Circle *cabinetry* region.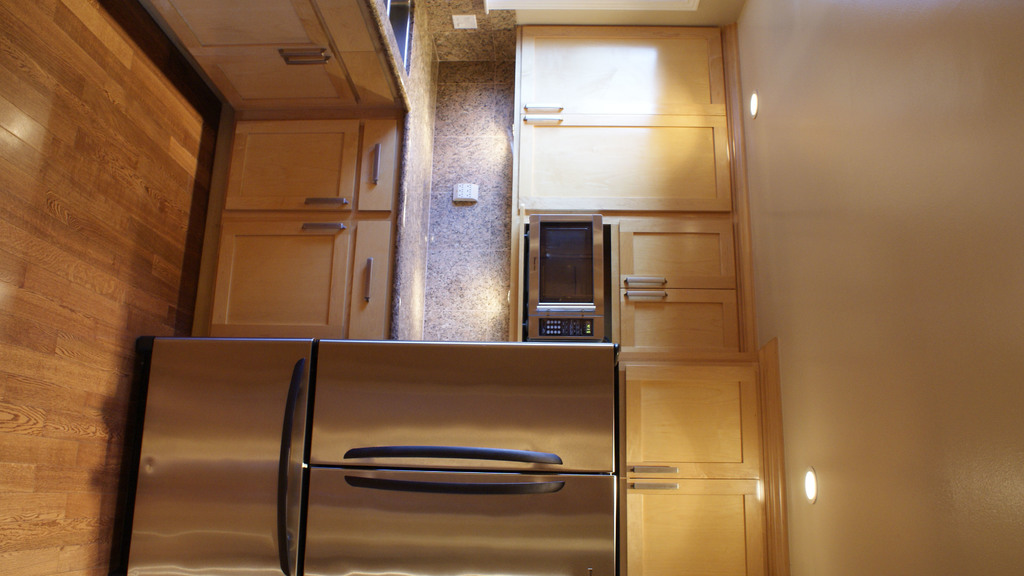
Region: box(199, 93, 399, 332).
